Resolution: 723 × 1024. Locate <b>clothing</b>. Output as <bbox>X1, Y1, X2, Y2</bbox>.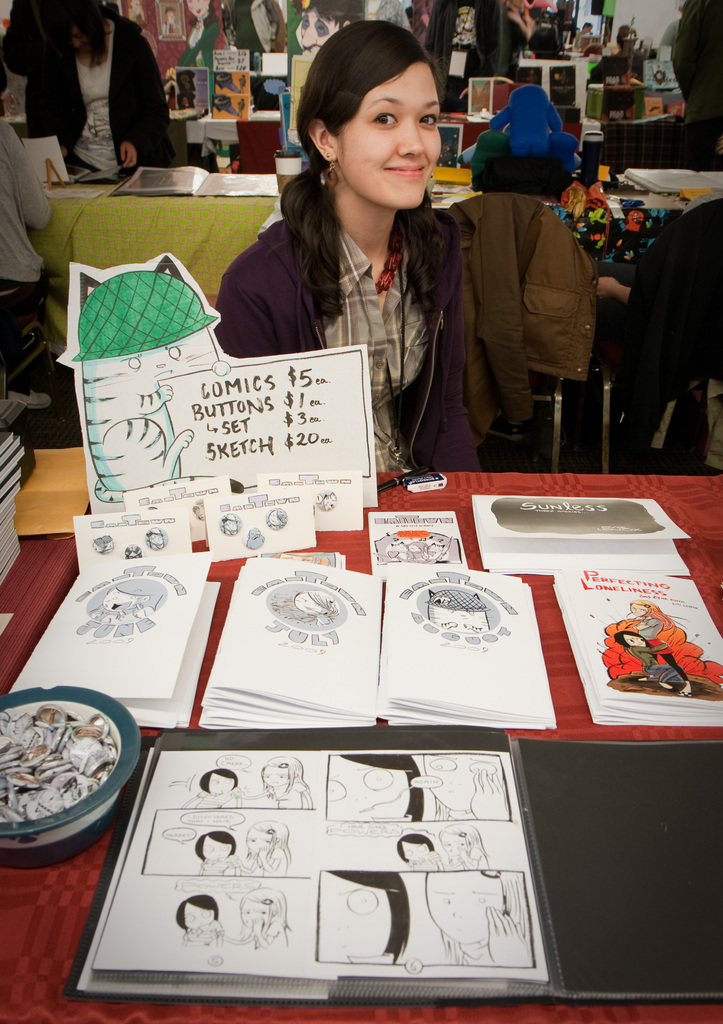
<bbox>29, 0, 173, 196</bbox>.
